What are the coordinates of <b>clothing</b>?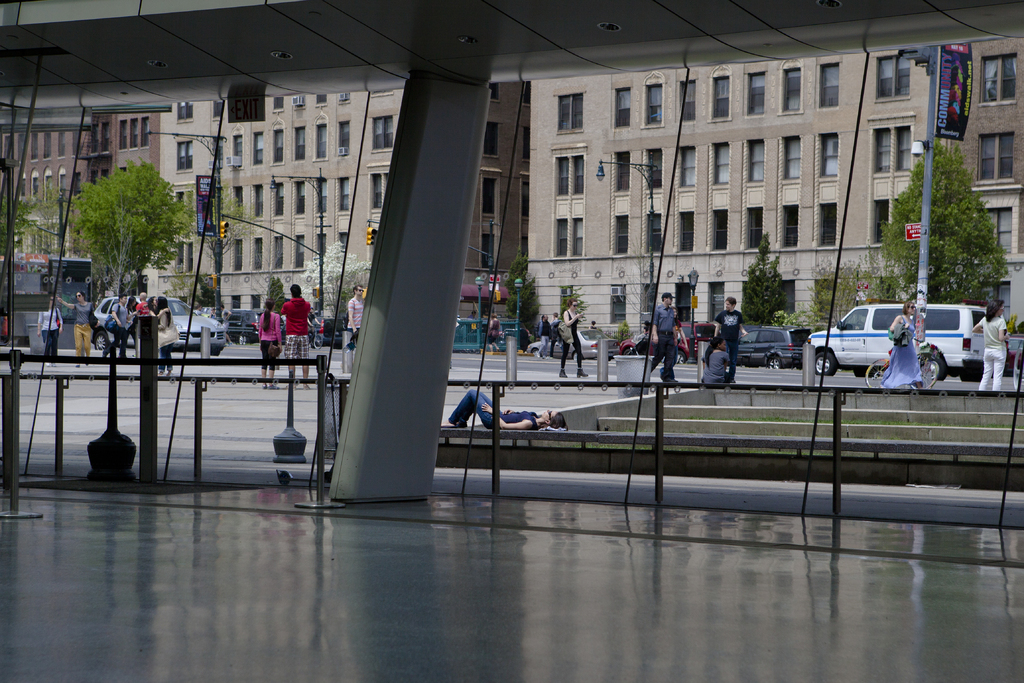
[714,309,745,381].
